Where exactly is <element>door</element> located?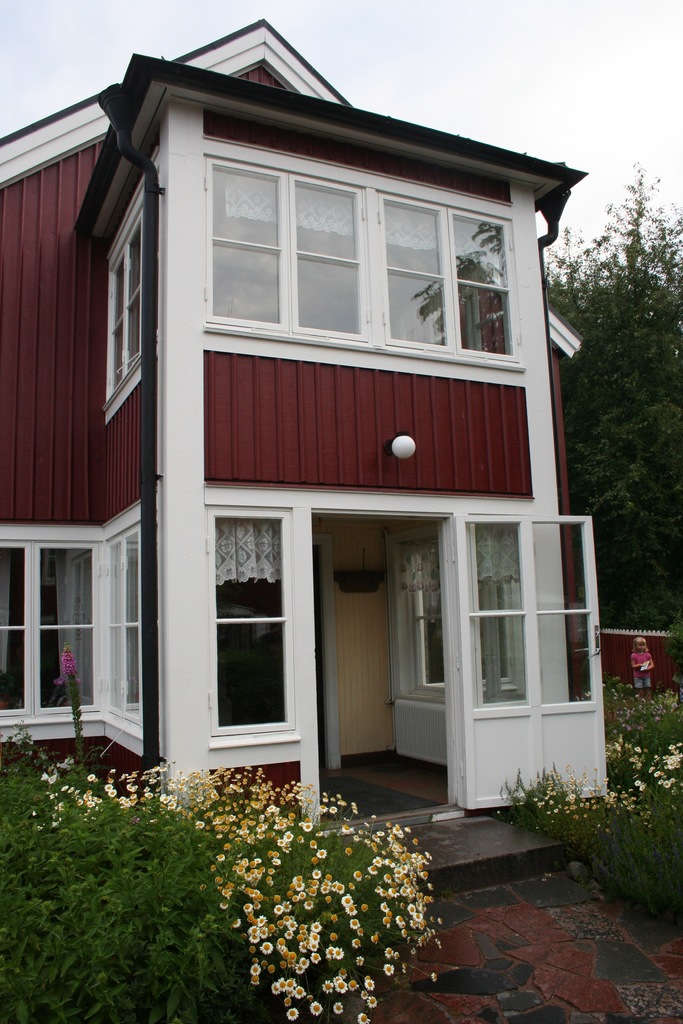
Its bounding box is (x1=459, y1=510, x2=611, y2=803).
